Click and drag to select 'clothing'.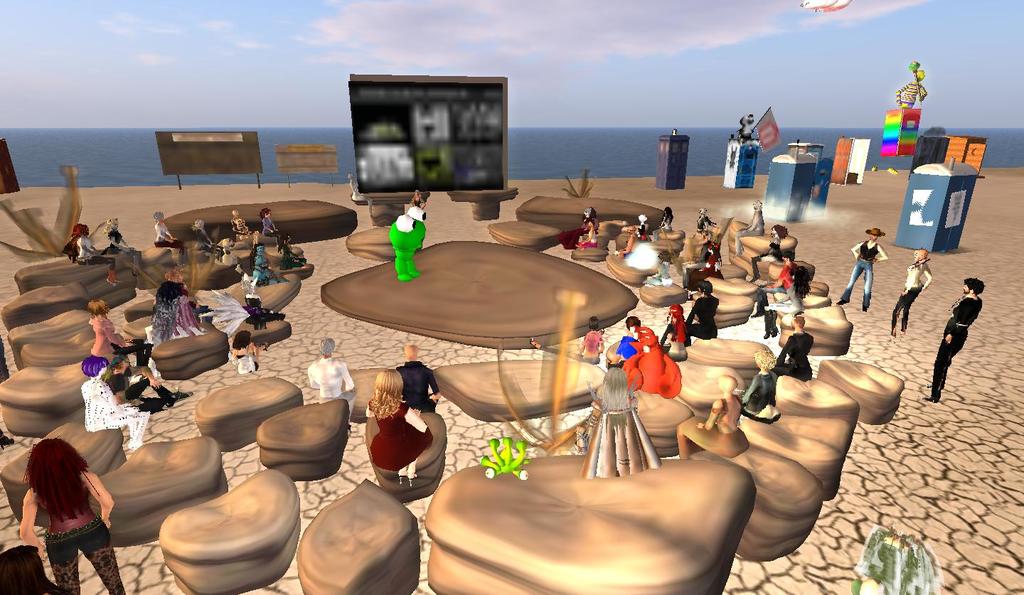
Selection: Rect(260, 218, 280, 247).
